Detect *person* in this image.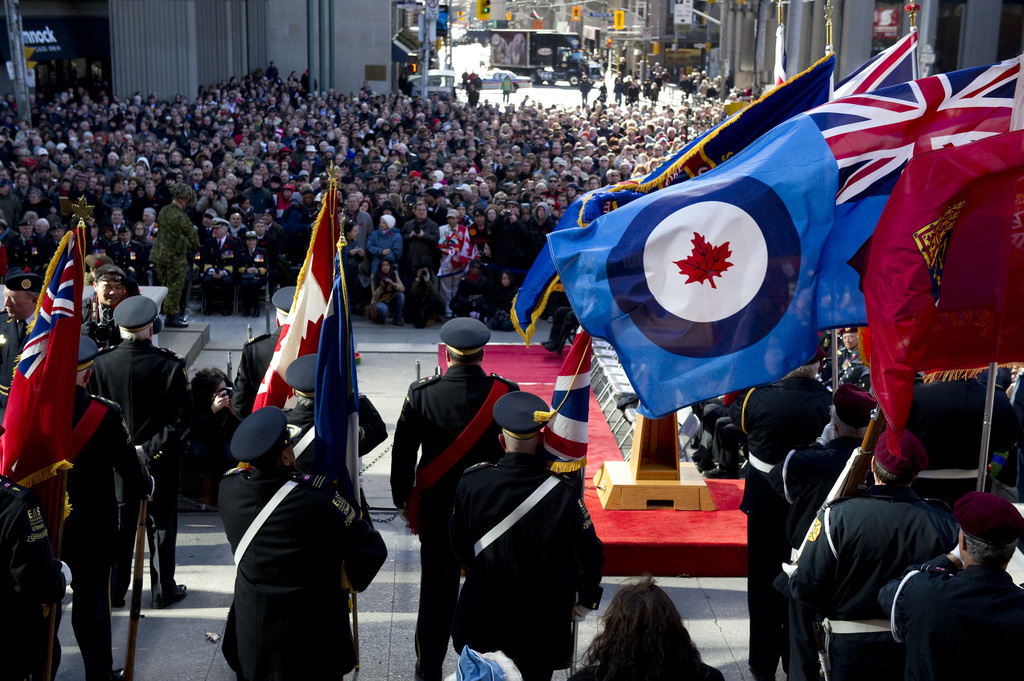
Detection: pyautogui.locateOnScreen(0, 272, 40, 421).
